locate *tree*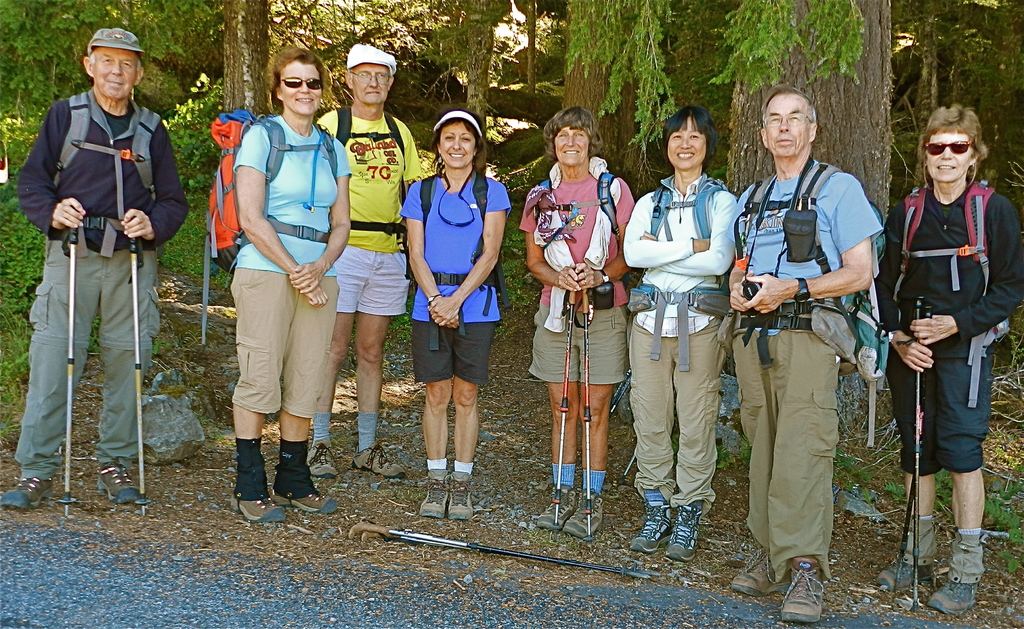
bbox=[220, 0, 273, 120]
